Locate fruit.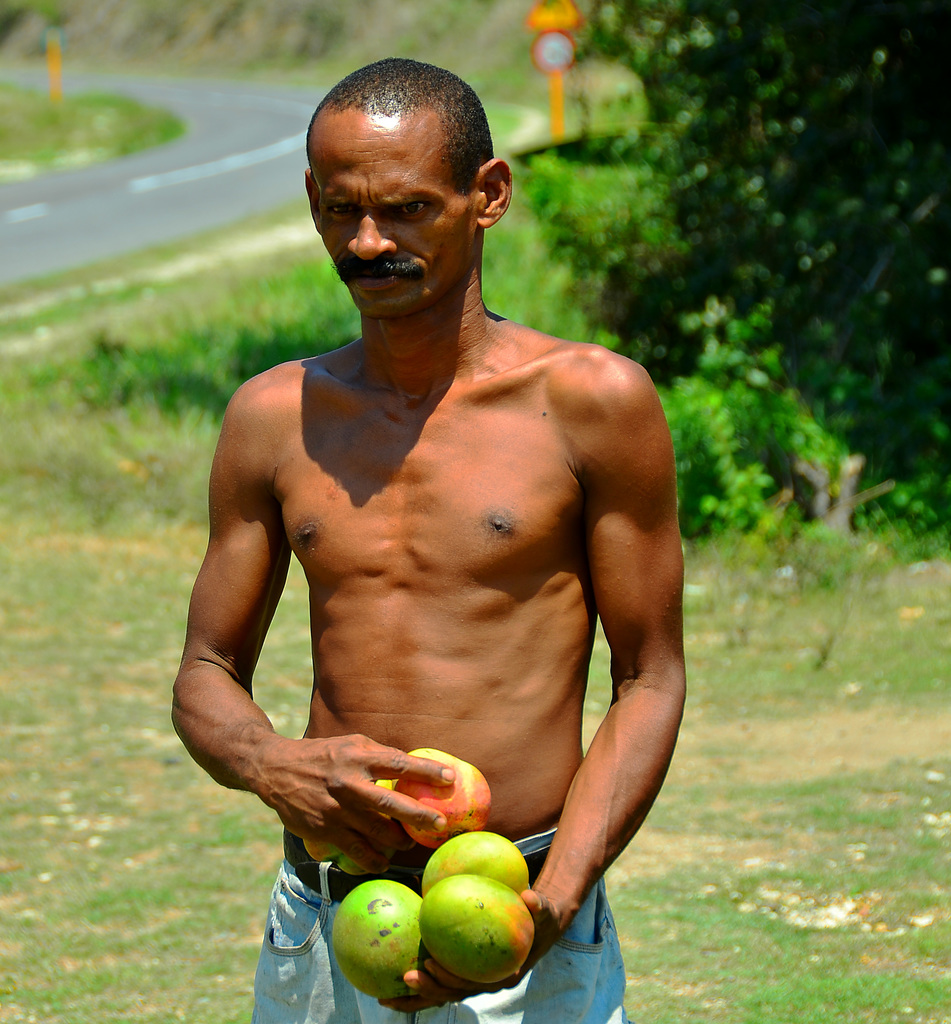
Bounding box: {"left": 338, "top": 886, "right": 434, "bottom": 1008}.
